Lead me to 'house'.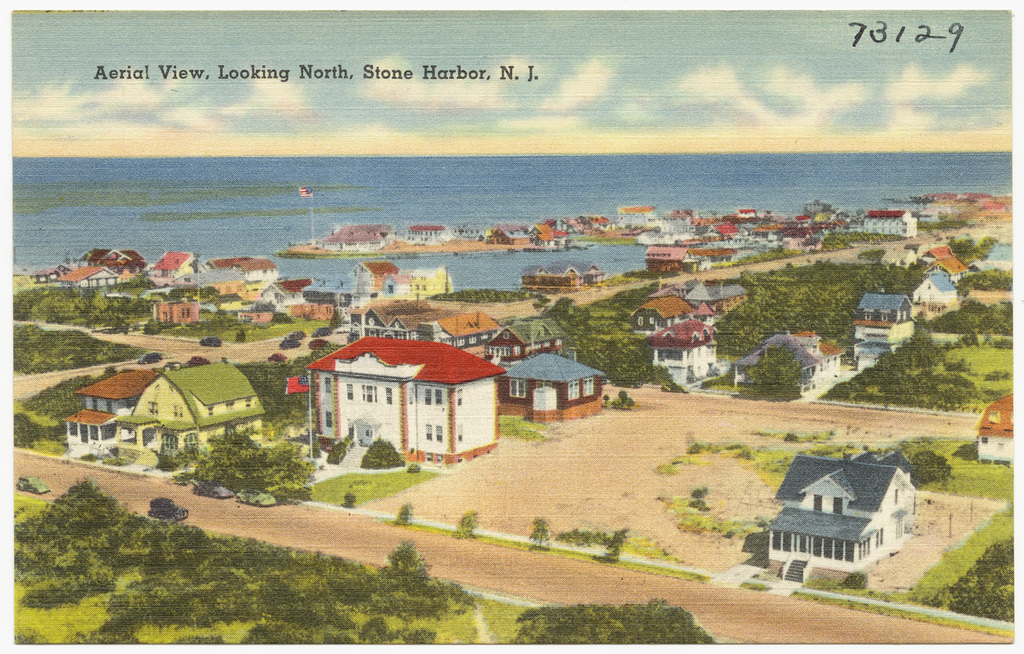
Lead to <box>419,314,496,341</box>.
